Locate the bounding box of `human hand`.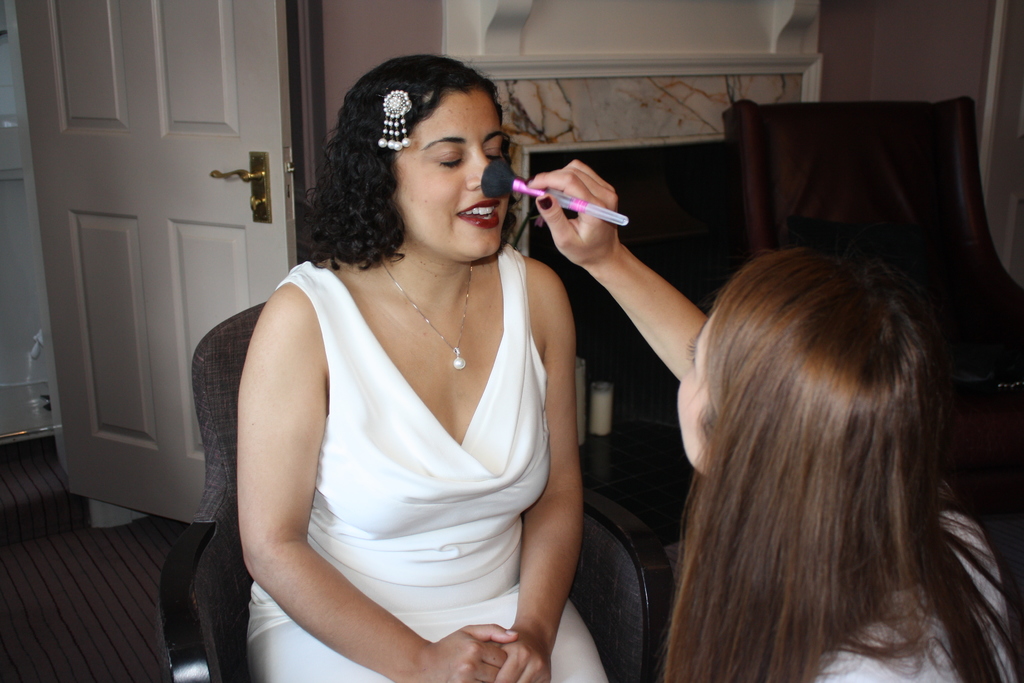
Bounding box: rect(491, 630, 552, 682).
